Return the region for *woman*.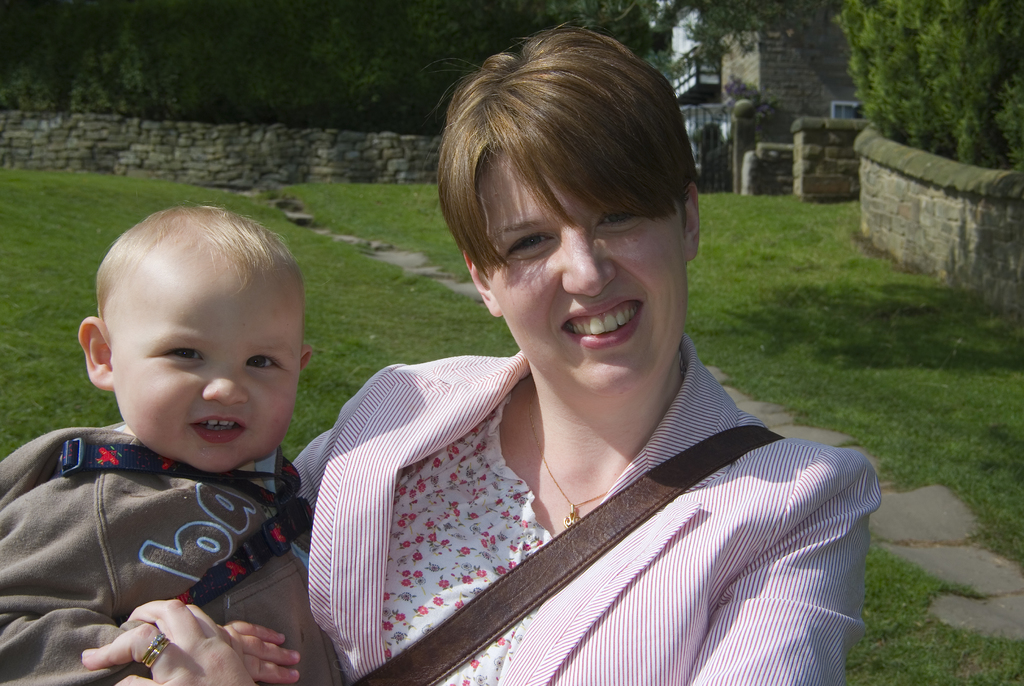
region(253, 60, 867, 655).
